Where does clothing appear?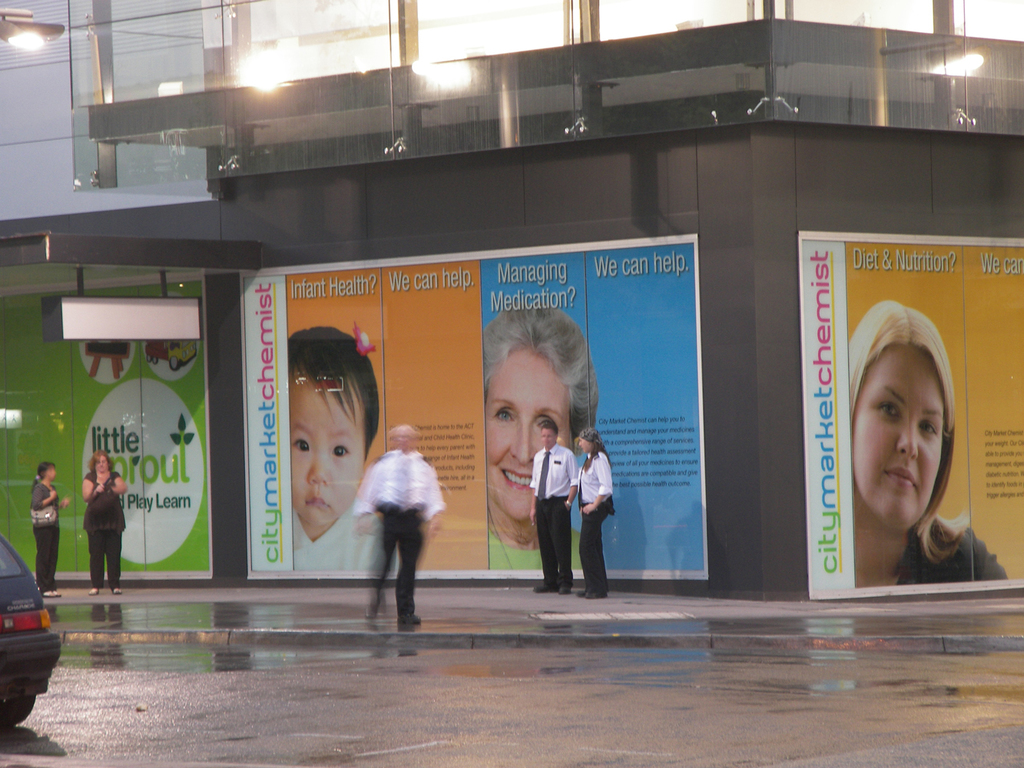
Appears at bbox=[83, 468, 127, 588].
